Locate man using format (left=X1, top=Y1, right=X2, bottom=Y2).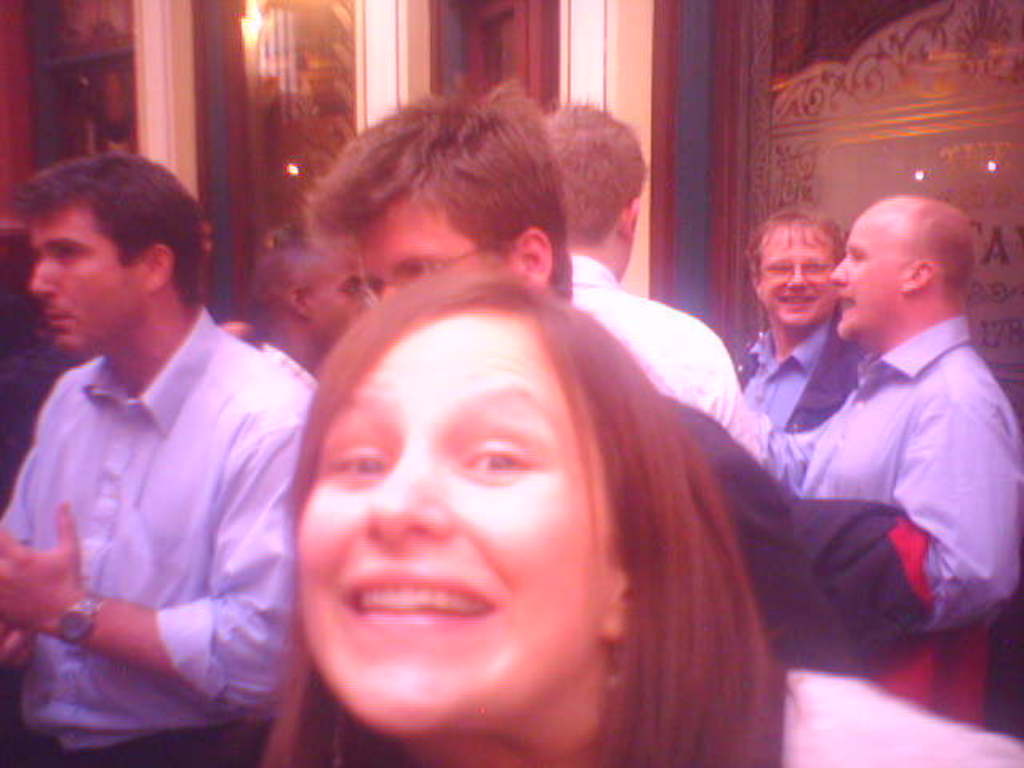
(left=254, top=226, right=373, bottom=456).
